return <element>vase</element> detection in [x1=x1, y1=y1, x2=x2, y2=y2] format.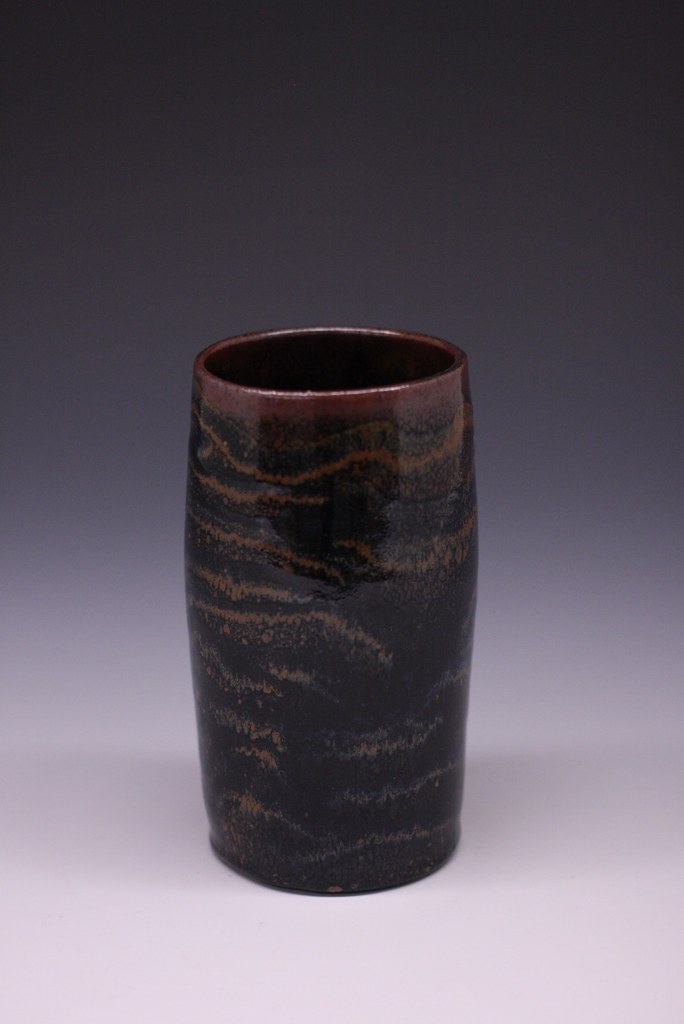
[x1=181, y1=323, x2=484, y2=899].
